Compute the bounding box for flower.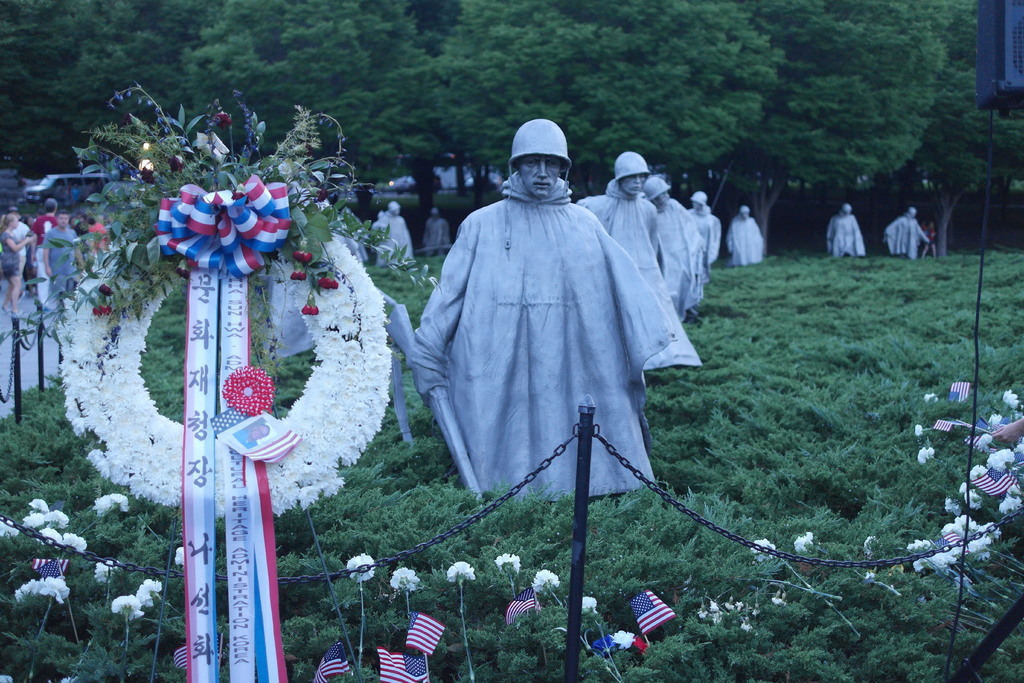
locate(970, 463, 989, 477).
